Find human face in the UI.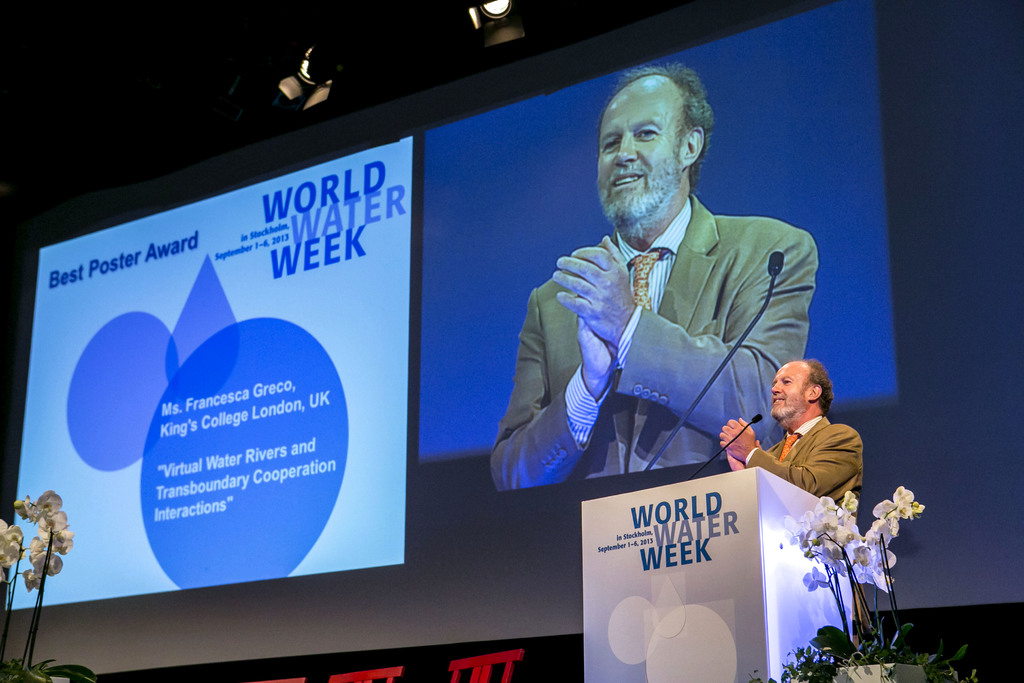
UI element at region(596, 78, 684, 214).
